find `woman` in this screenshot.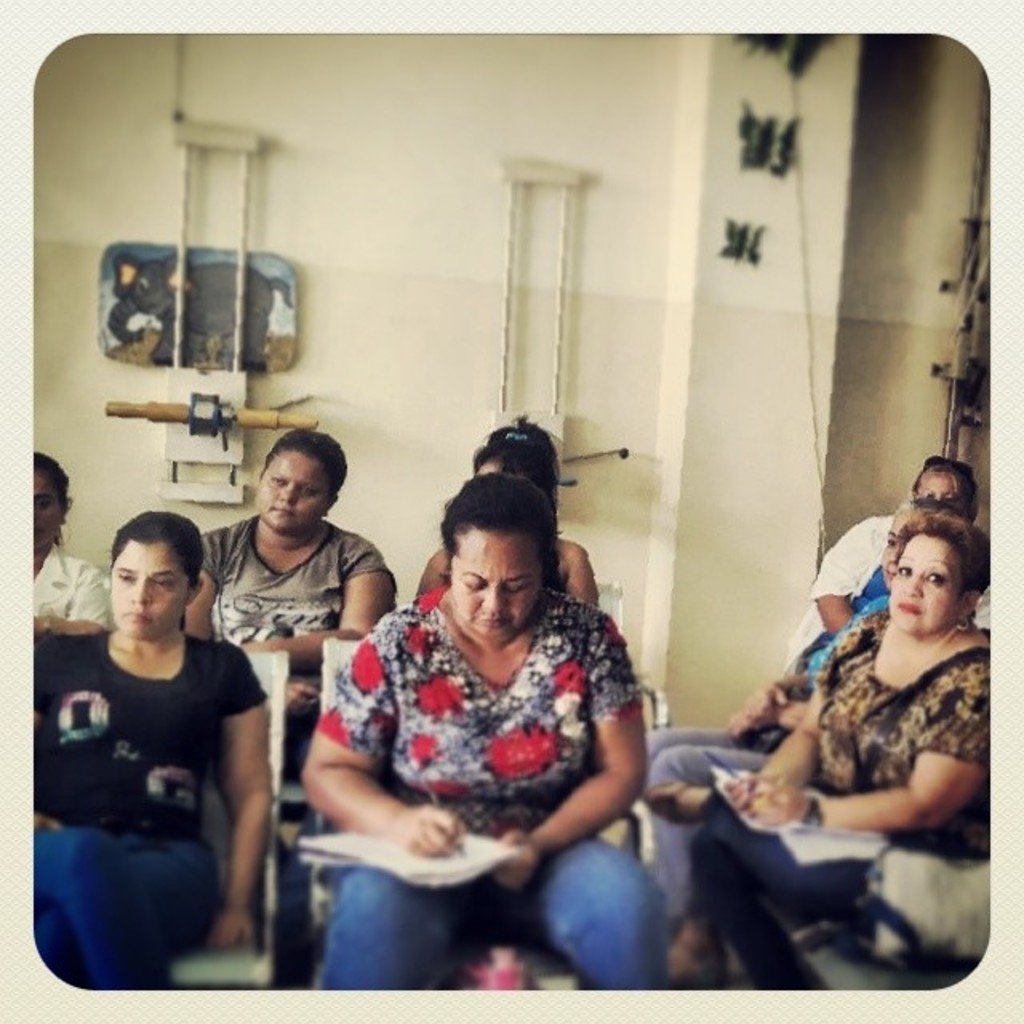
The bounding box for `woman` is 29/506/269/990.
